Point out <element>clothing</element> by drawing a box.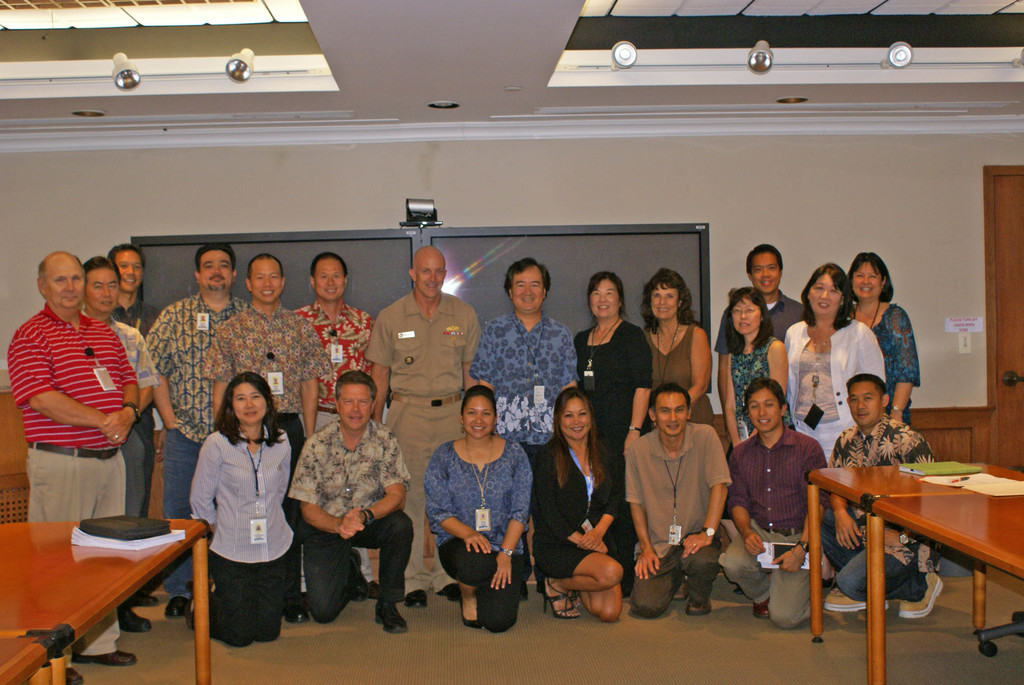
Rect(637, 328, 717, 428).
